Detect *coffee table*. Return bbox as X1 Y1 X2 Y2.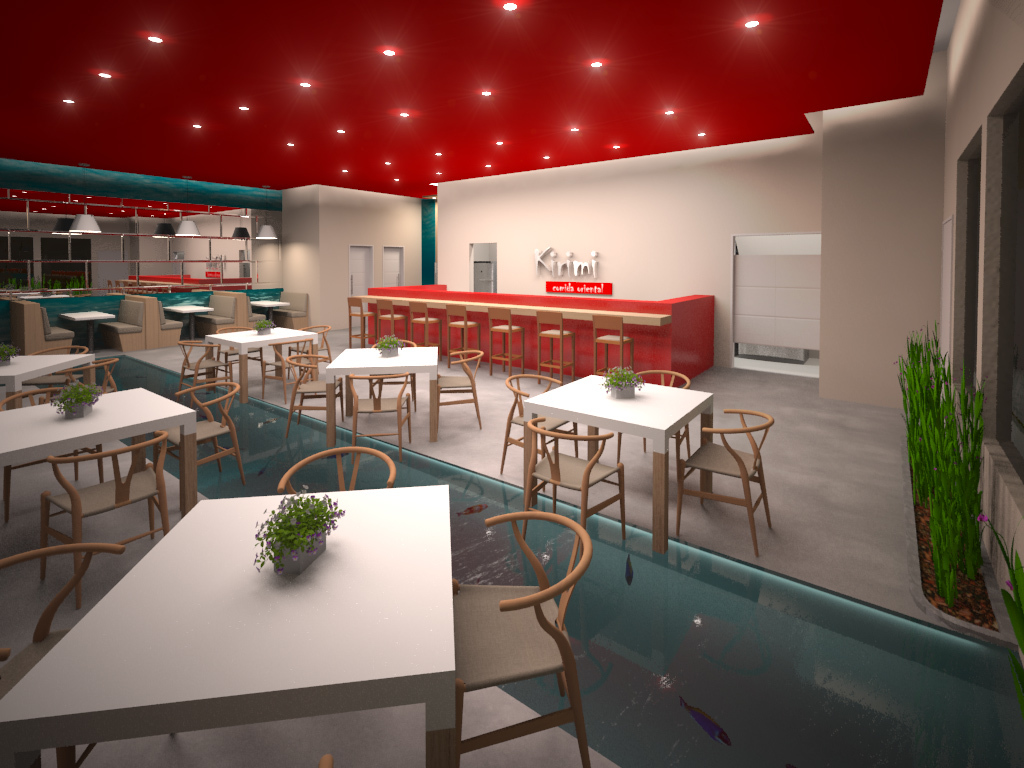
62 305 117 350.
